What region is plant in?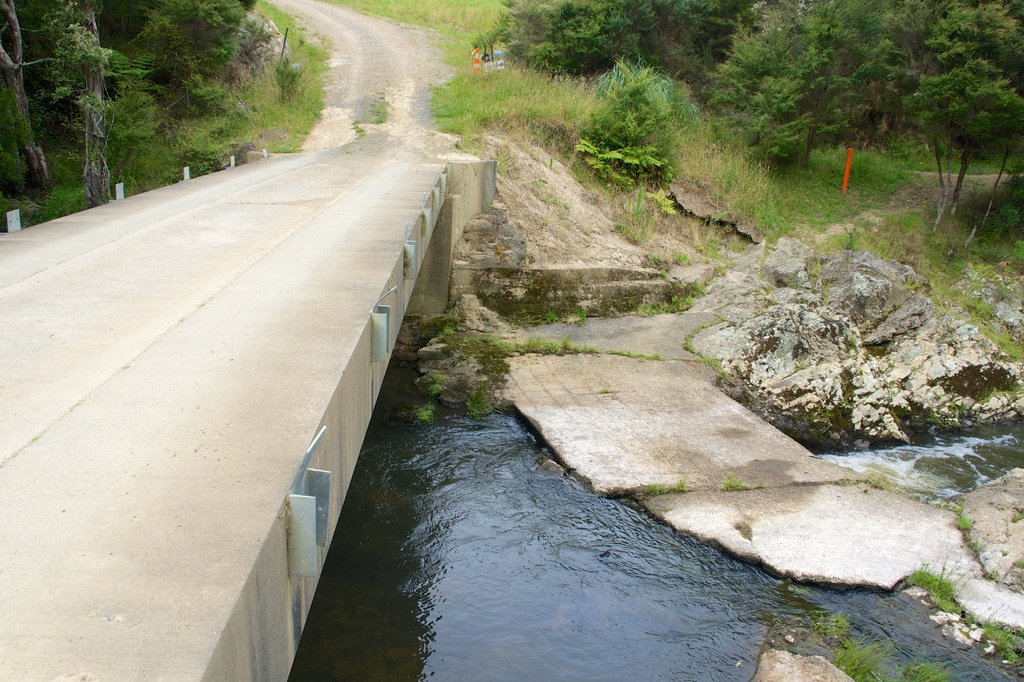
[669, 136, 1023, 369].
